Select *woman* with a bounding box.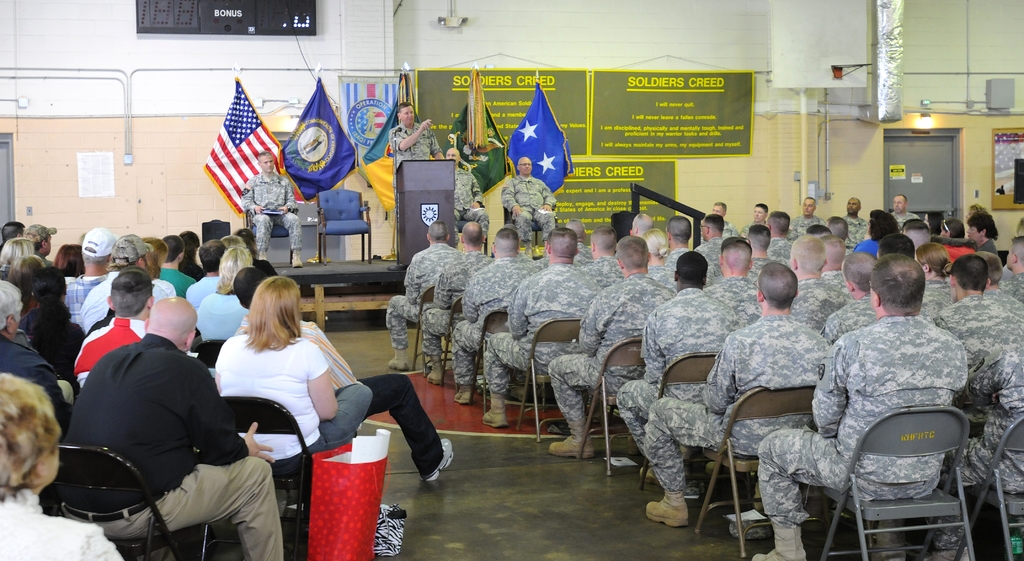
209 275 372 507.
